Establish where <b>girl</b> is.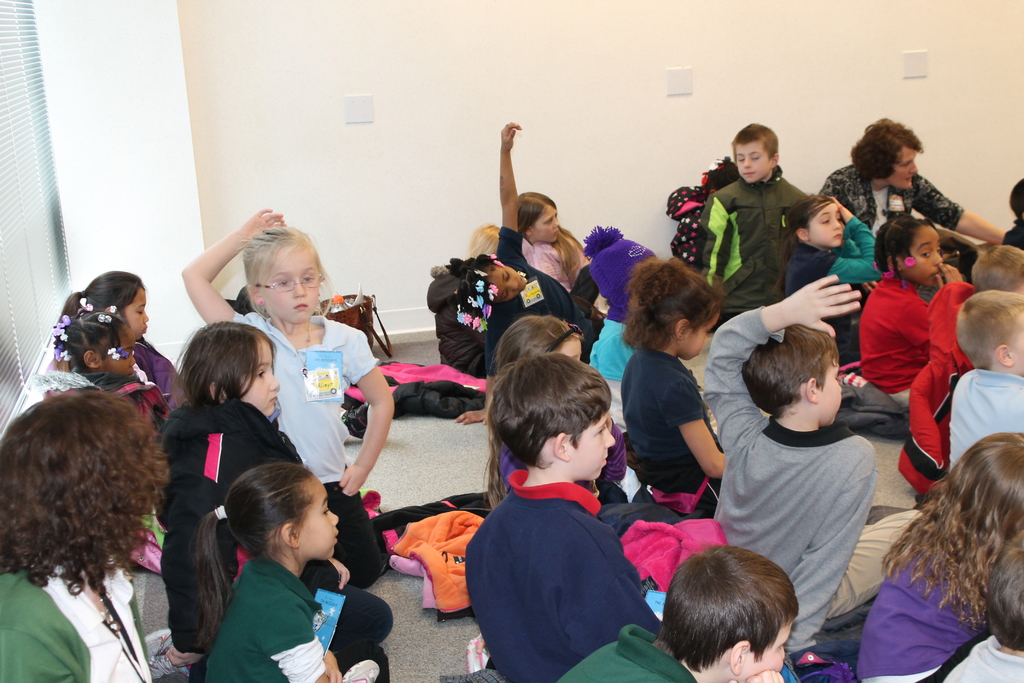
Established at <bbox>456, 122, 601, 425</bbox>.
